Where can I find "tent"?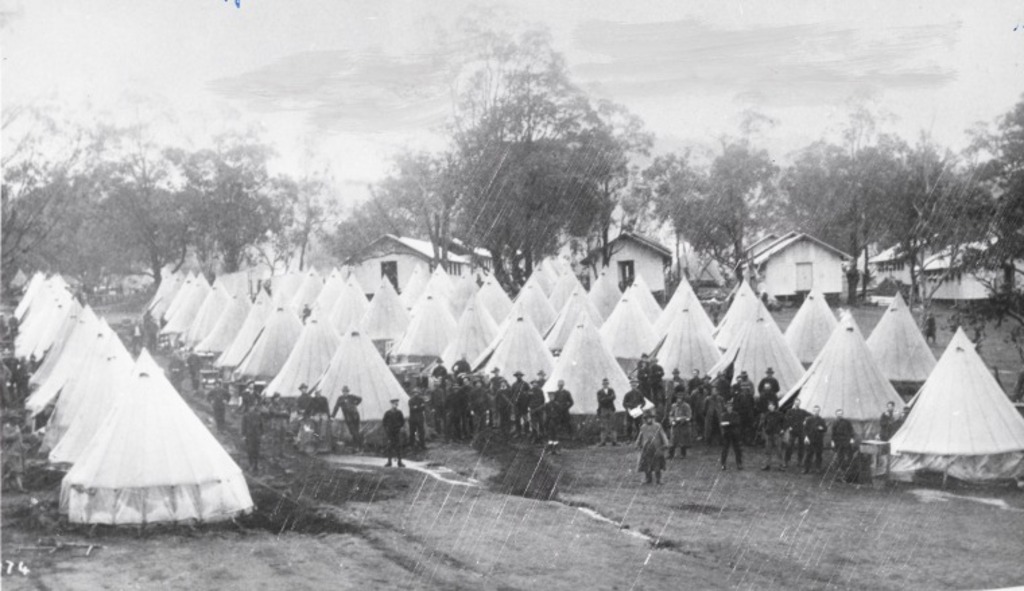
You can find it at (x1=233, y1=307, x2=292, y2=381).
